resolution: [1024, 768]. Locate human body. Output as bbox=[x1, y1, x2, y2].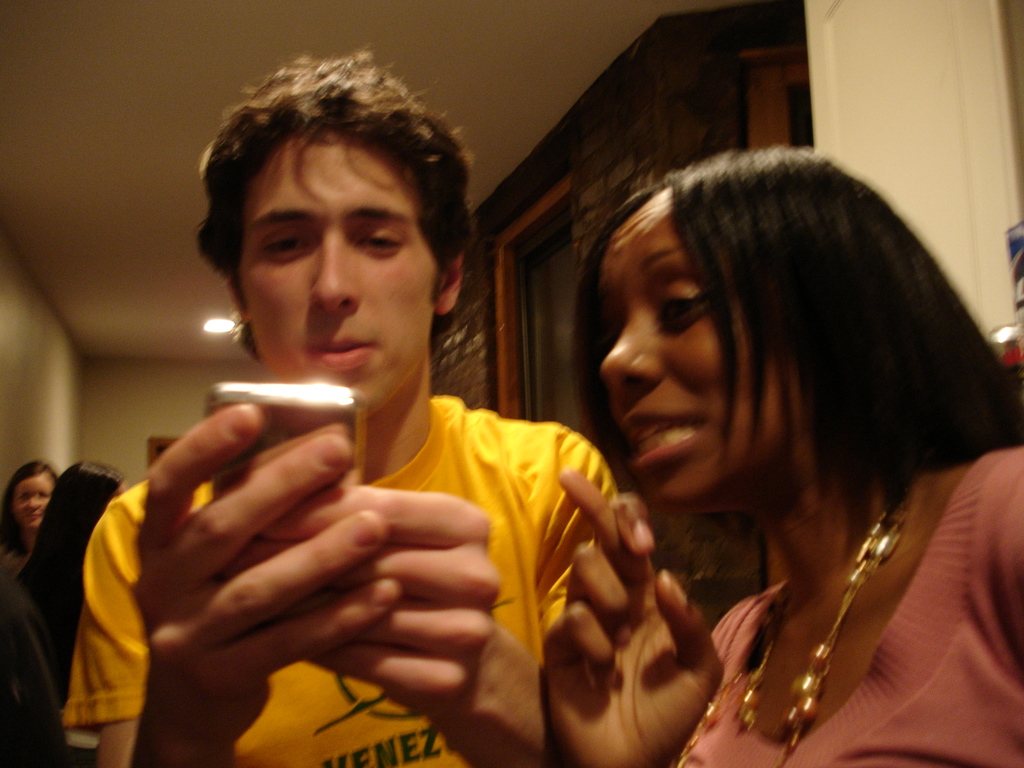
bbox=[543, 129, 1023, 767].
